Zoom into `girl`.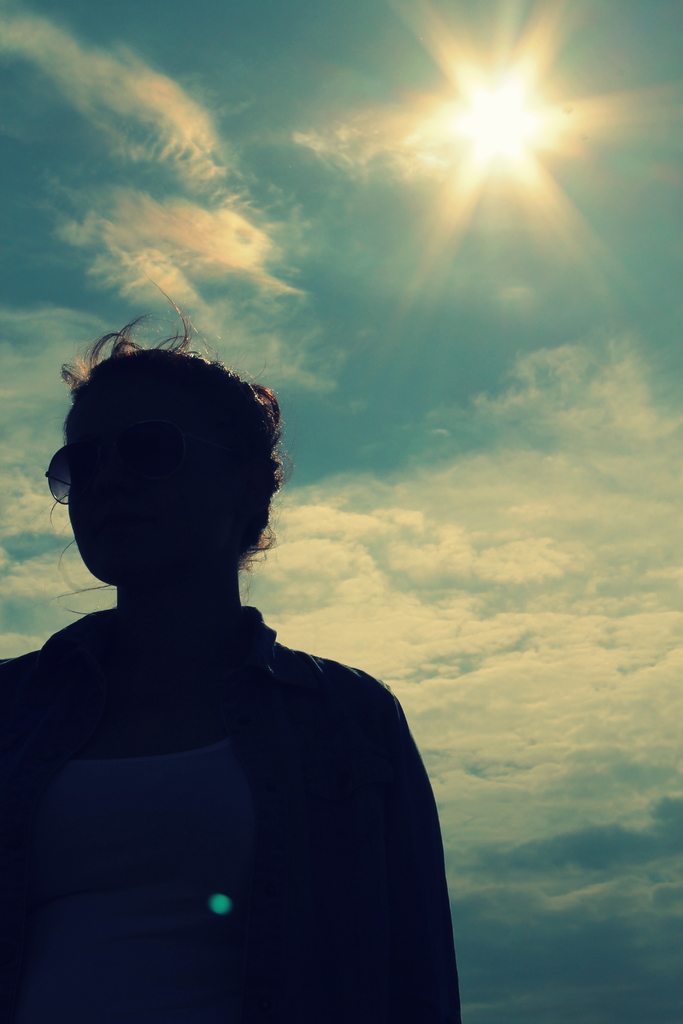
Zoom target: Rect(0, 284, 454, 1023).
